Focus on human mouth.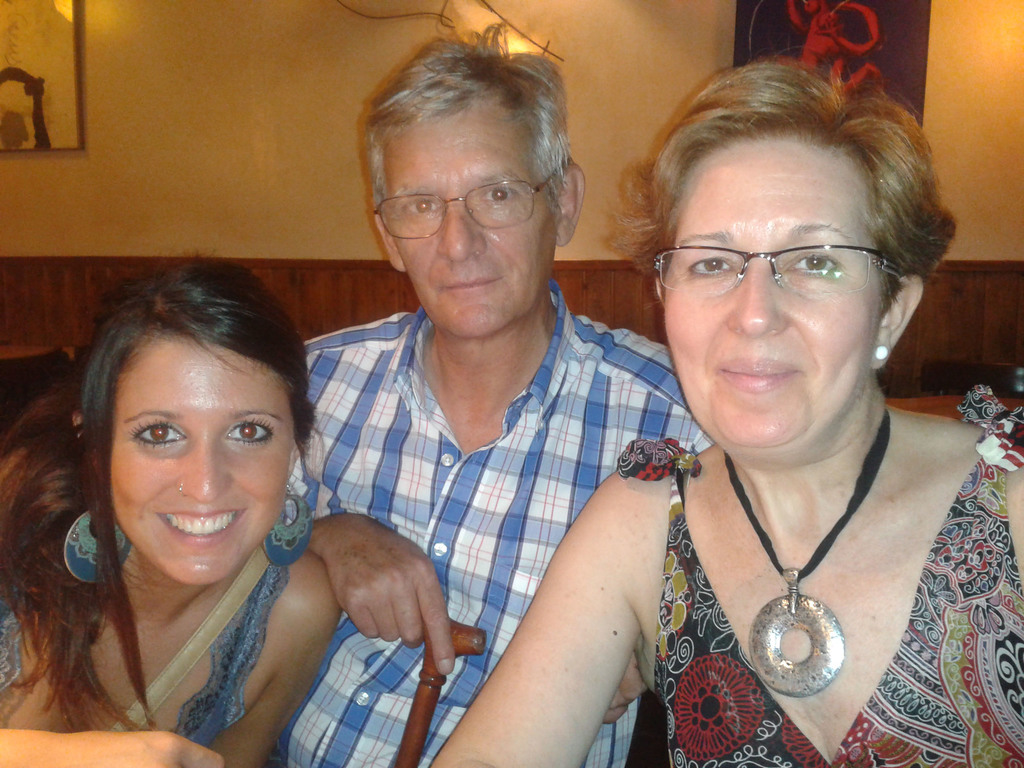
Focused at 440/274/504/301.
